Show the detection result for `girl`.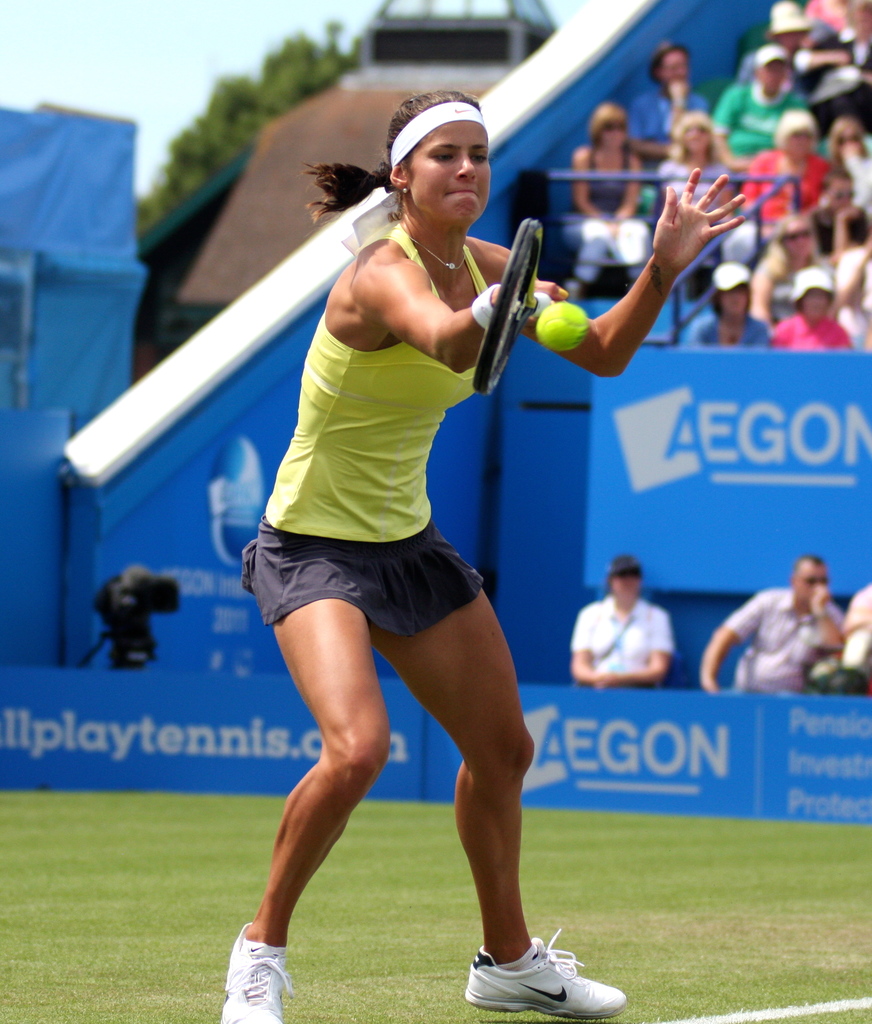
[left=215, top=88, right=746, bottom=1023].
